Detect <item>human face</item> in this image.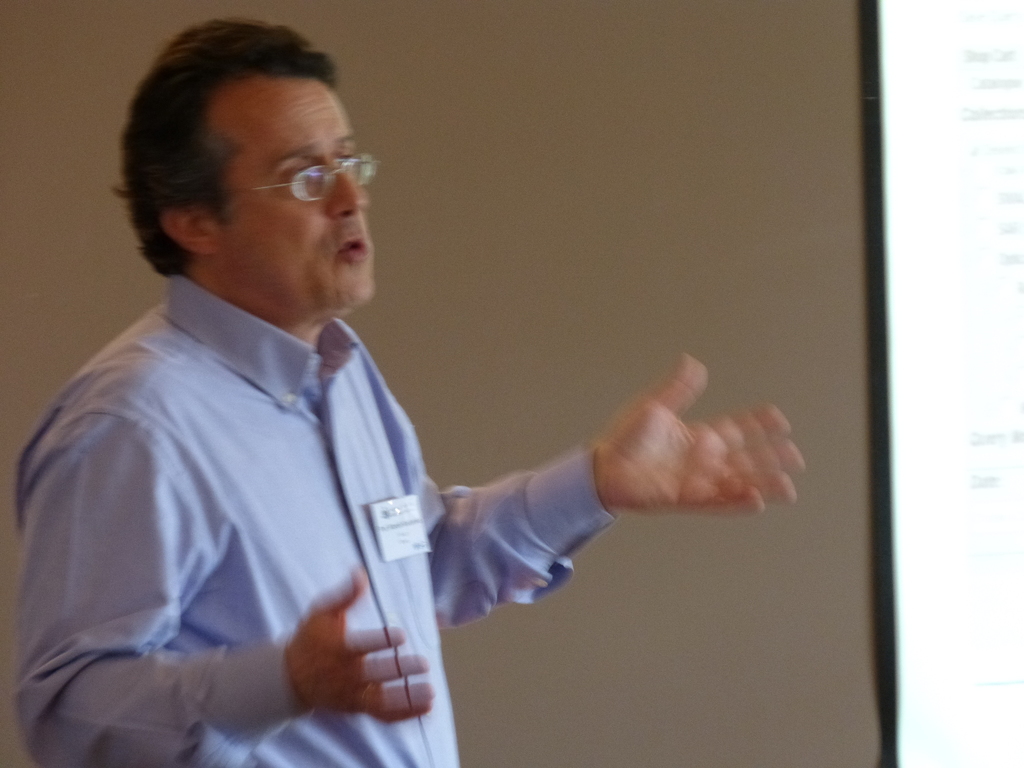
Detection: BBox(207, 74, 375, 310).
